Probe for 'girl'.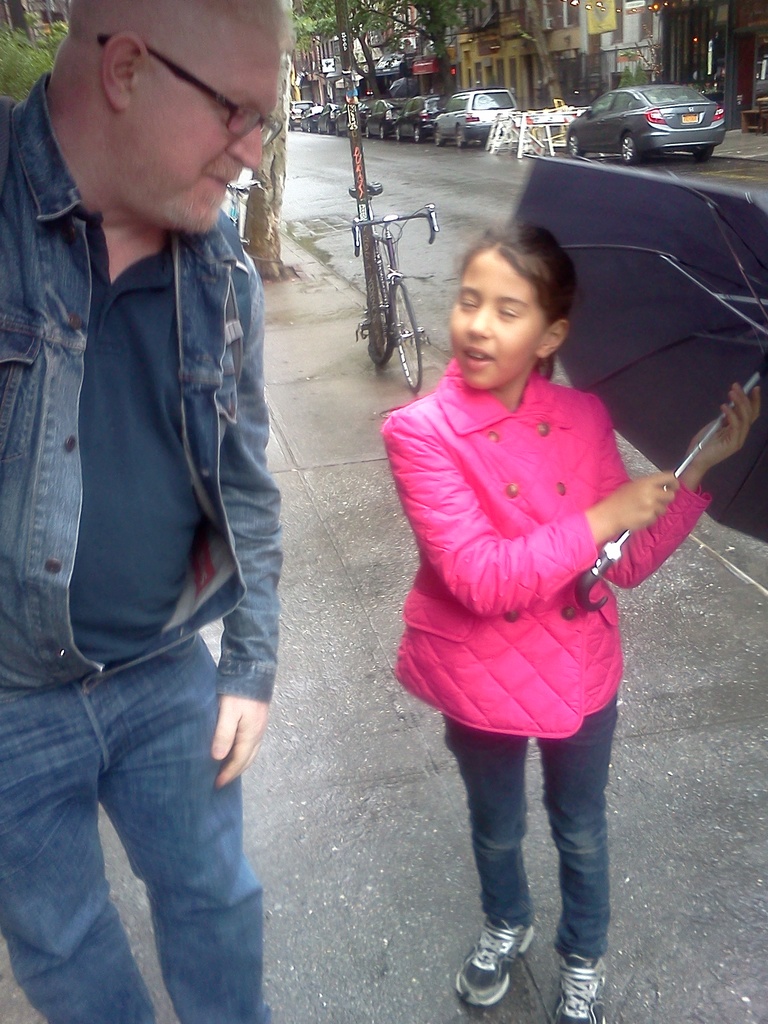
Probe result: <region>374, 223, 760, 1023</region>.
